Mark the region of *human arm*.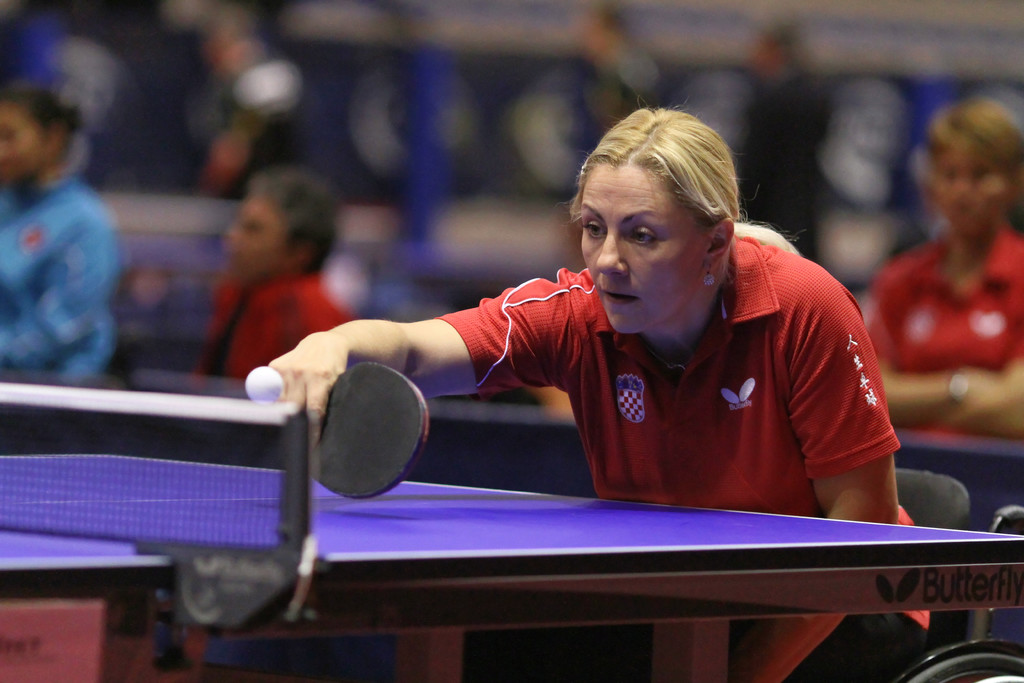
Region: (943, 353, 1023, 441).
